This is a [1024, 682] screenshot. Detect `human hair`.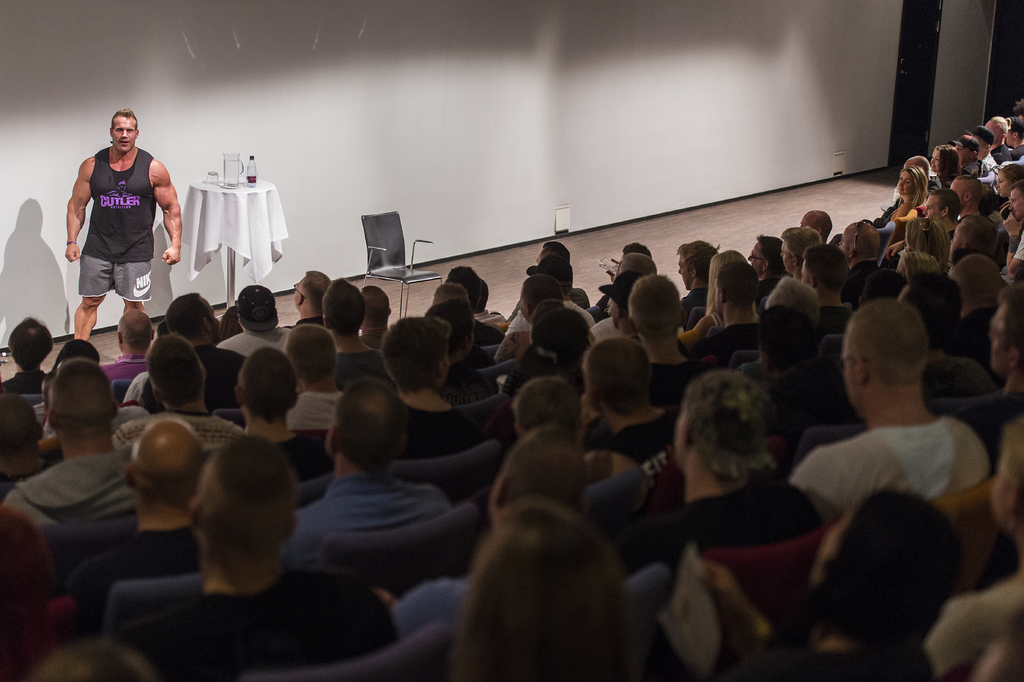
<region>326, 390, 398, 481</region>.
